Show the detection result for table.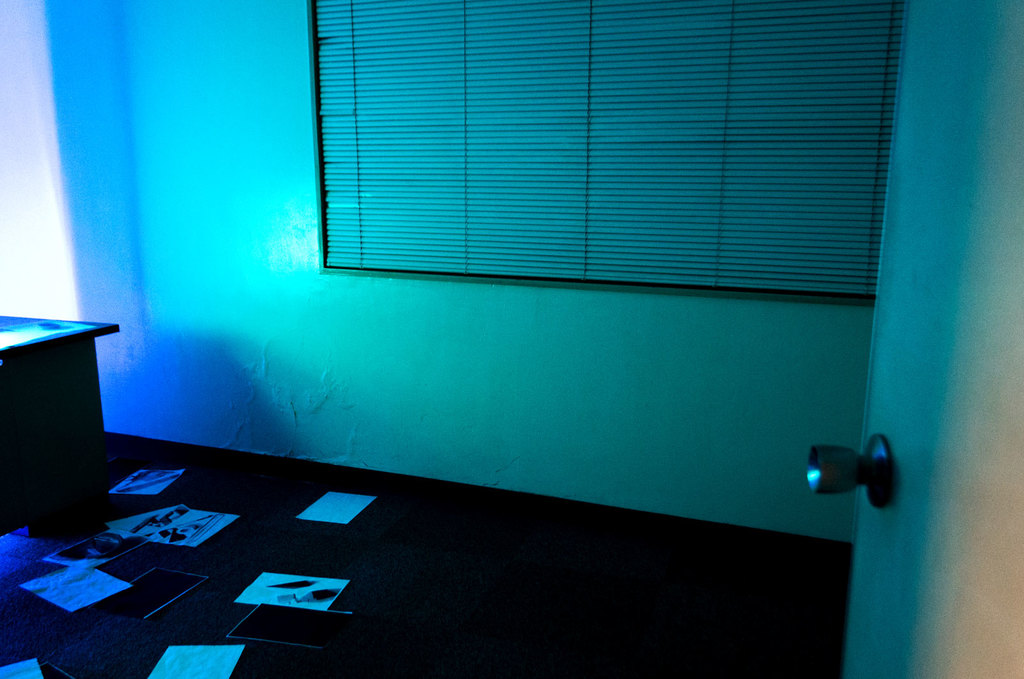
x1=4, y1=314, x2=115, y2=554.
